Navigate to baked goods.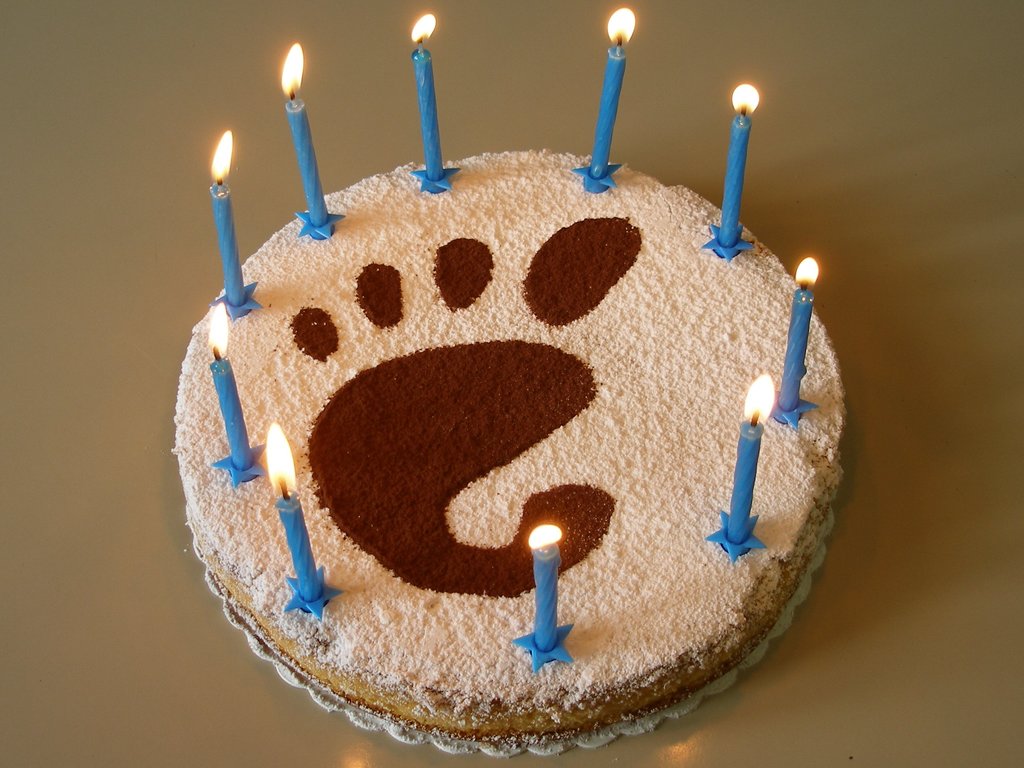
Navigation target: BBox(173, 147, 847, 761).
